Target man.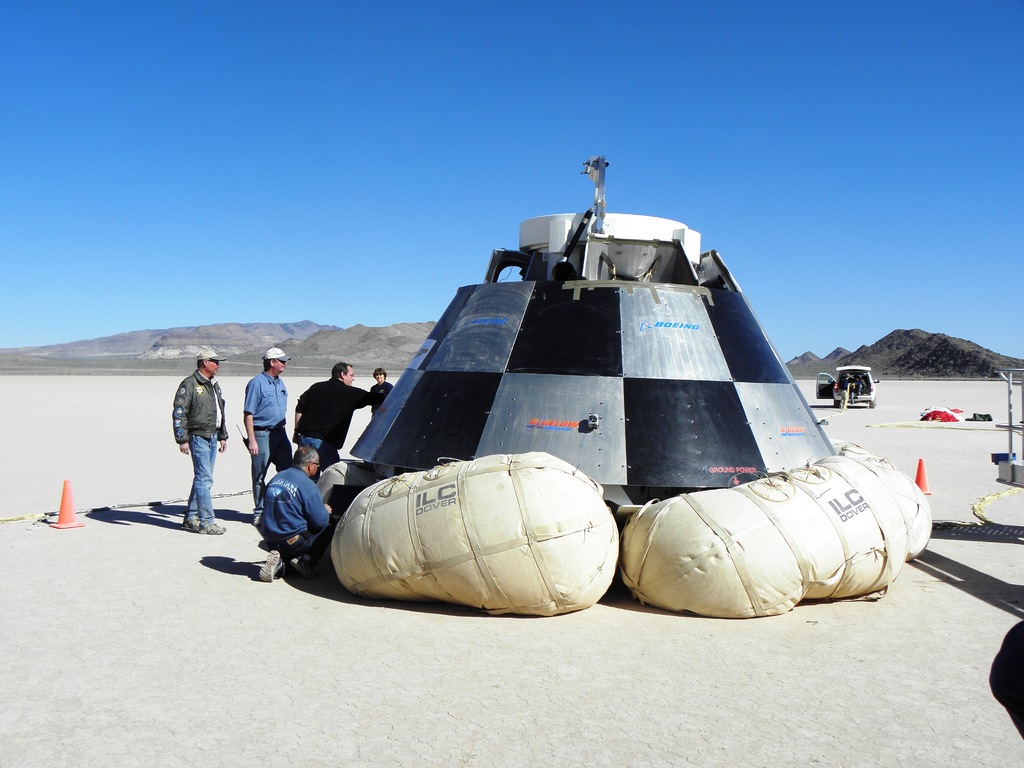
Target region: 246, 456, 325, 579.
